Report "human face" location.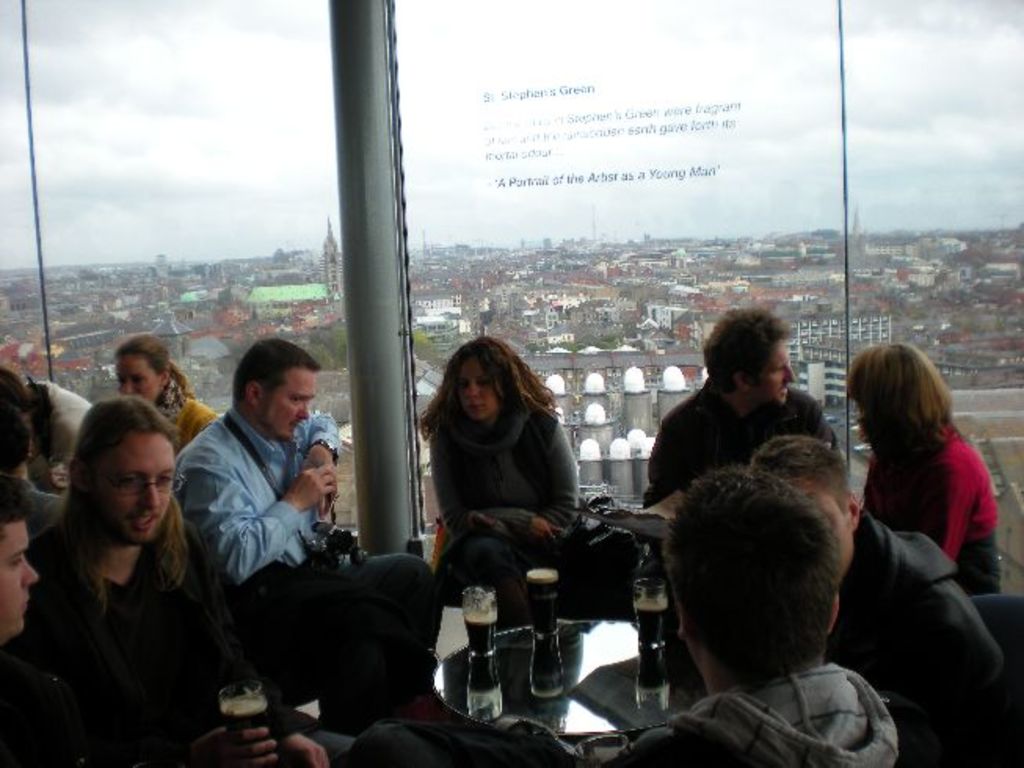
Report: locate(91, 429, 180, 550).
